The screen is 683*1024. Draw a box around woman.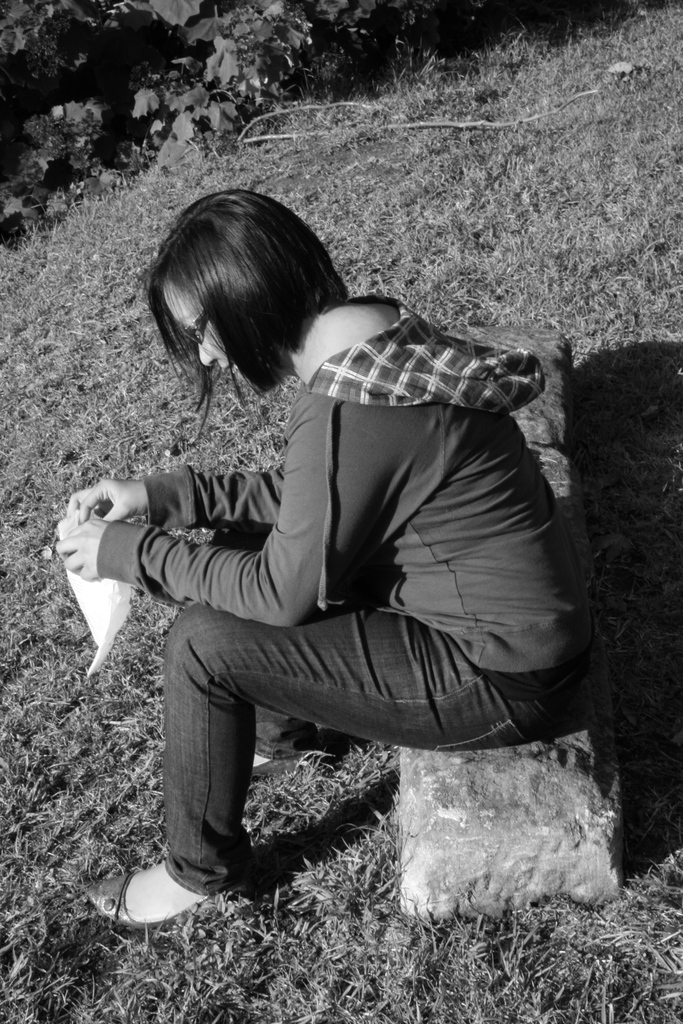
bbox=[78, 131, 598, 897].
